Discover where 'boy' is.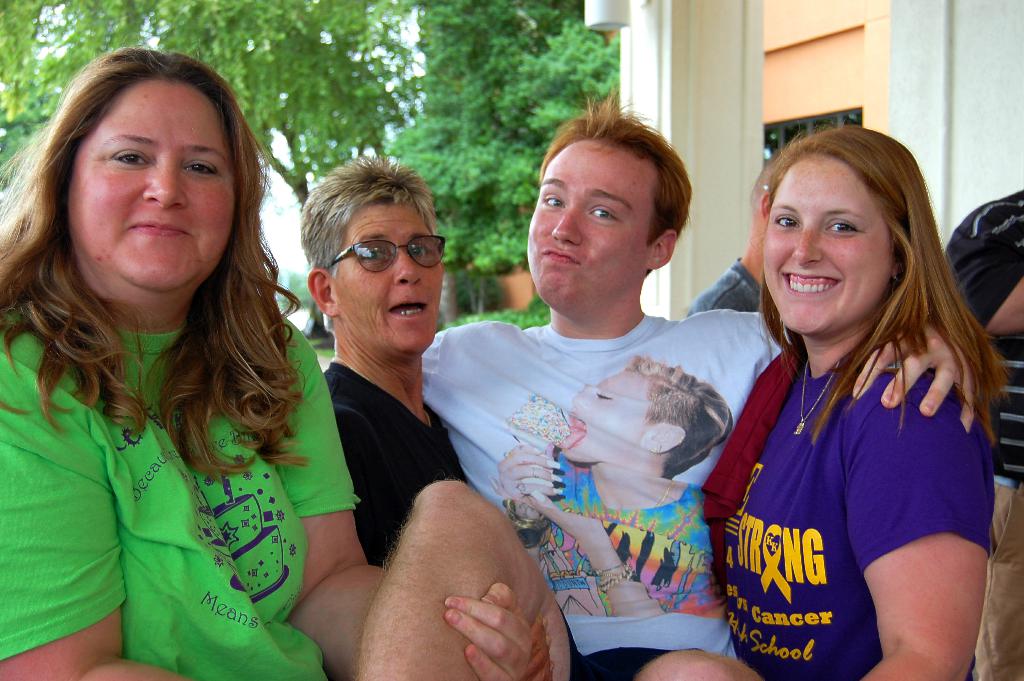
Discovered at (414,99,791,680).
